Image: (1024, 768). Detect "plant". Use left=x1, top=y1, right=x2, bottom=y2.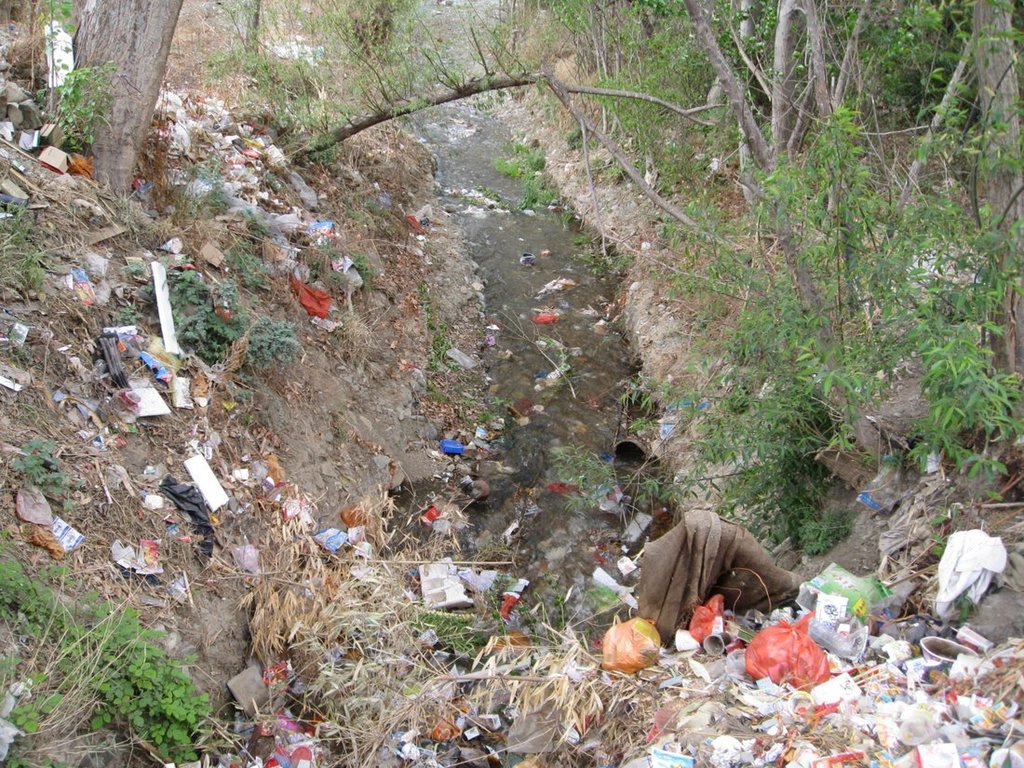
left=207, top=43, right=315, bottom=141.
